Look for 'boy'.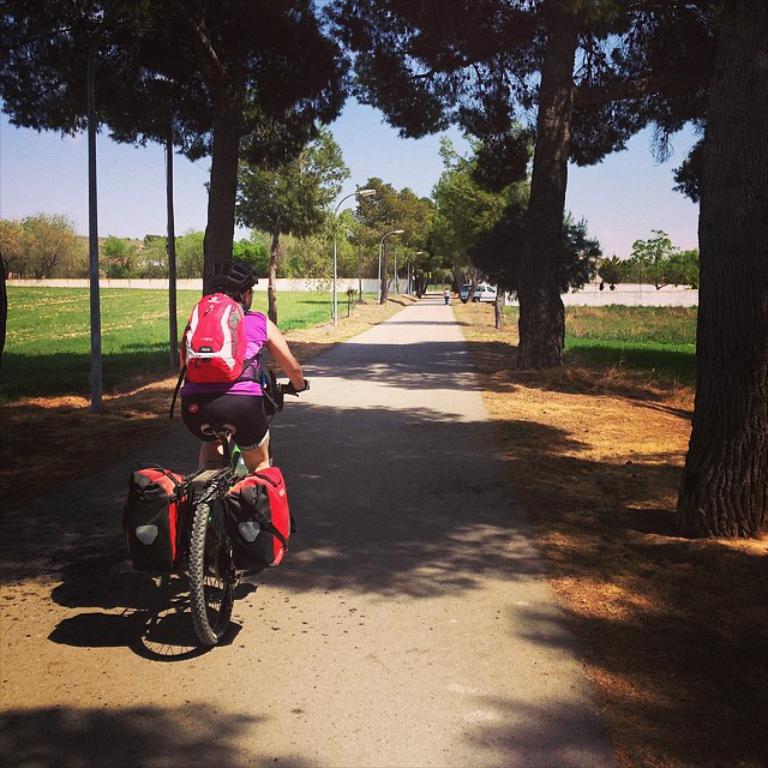
Found: 181:264:306:566.
